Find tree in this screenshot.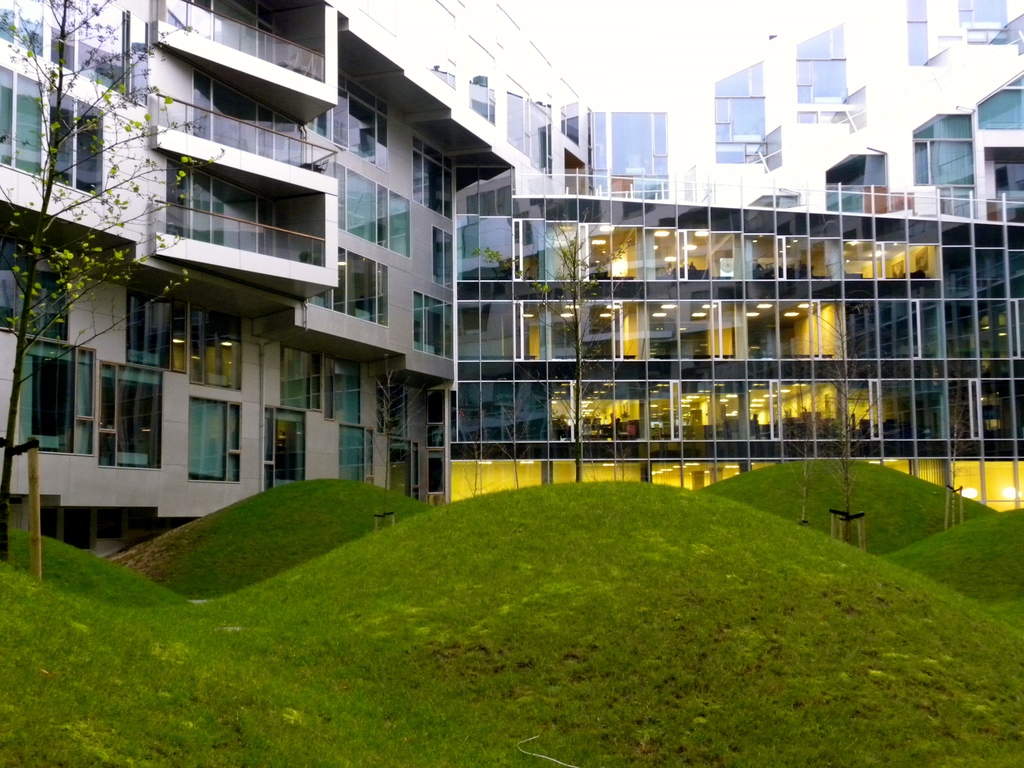
The bounding box for tree is x1=0, y1=0, x2=232, y2=564.
